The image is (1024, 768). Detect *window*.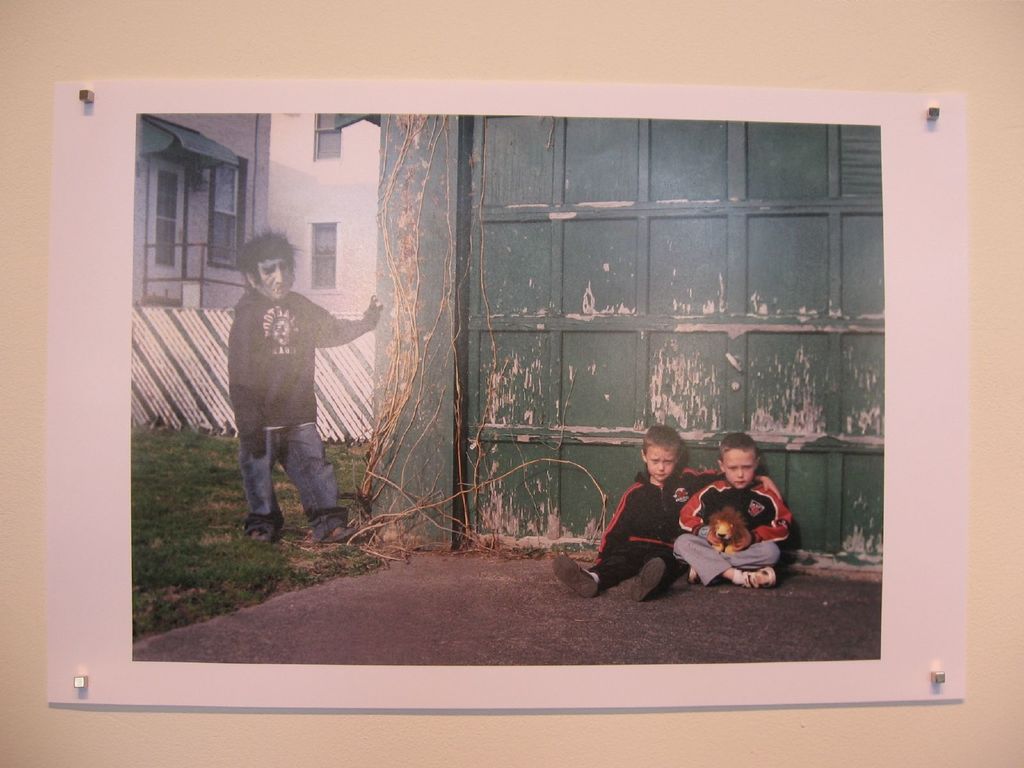
Detection: crop(205, 151, 249, 274).
